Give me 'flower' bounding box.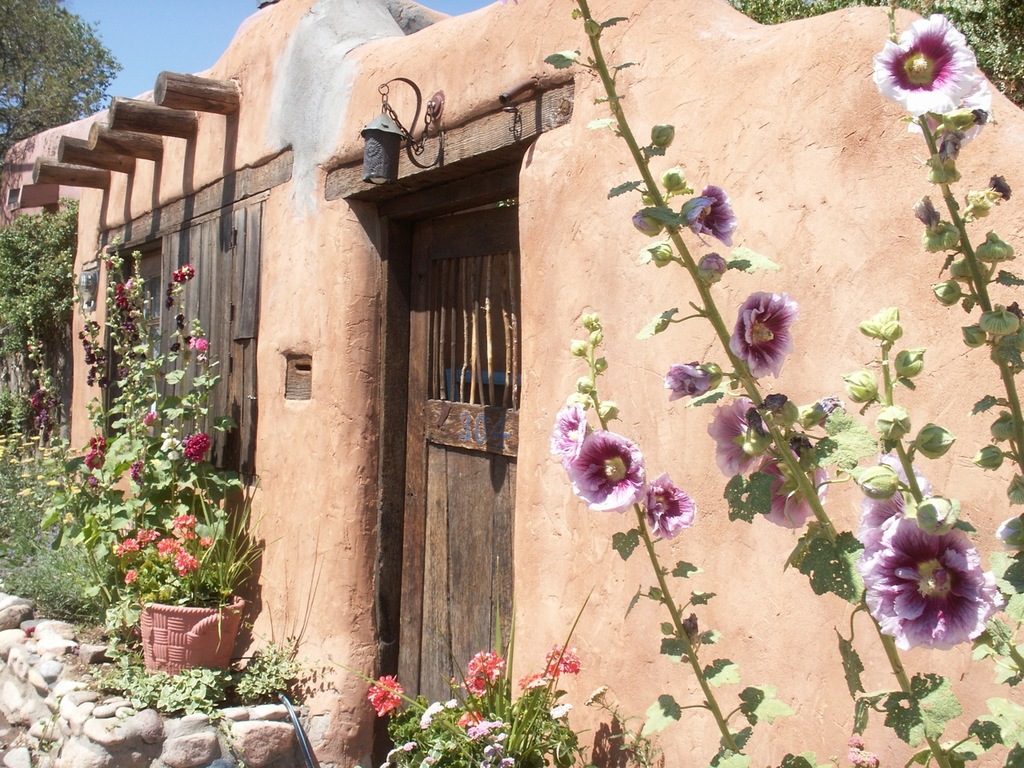
<region>974, 448, 1009, 472</region>.
